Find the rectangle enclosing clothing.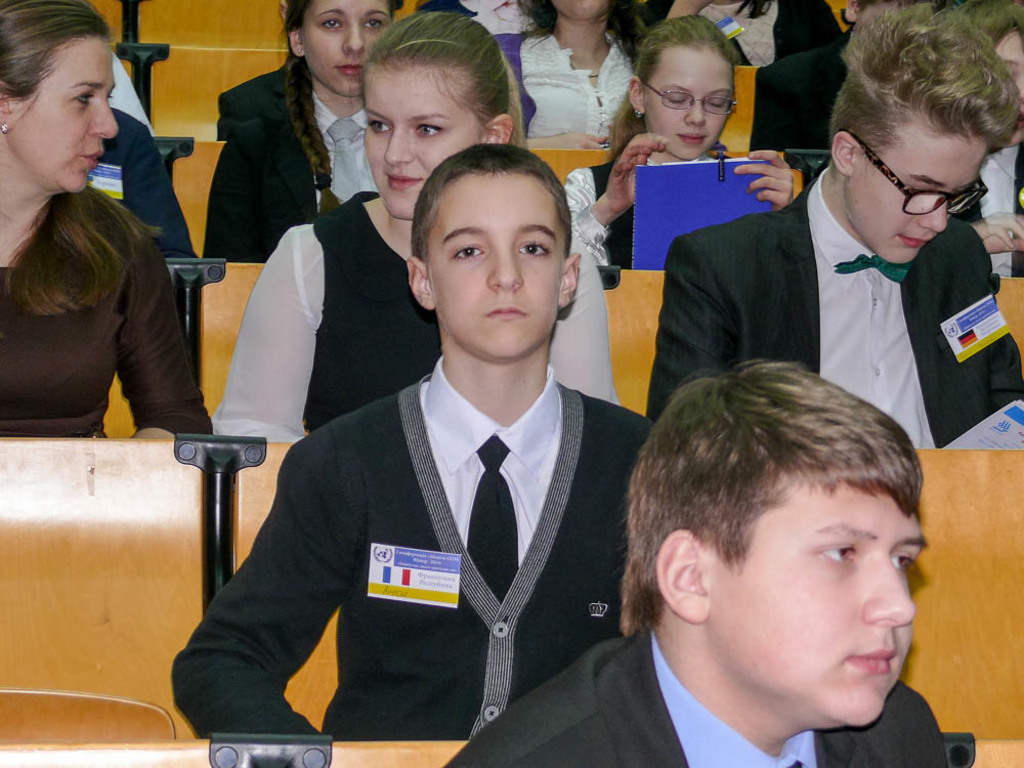
box=[219, 47, 385, 269].
